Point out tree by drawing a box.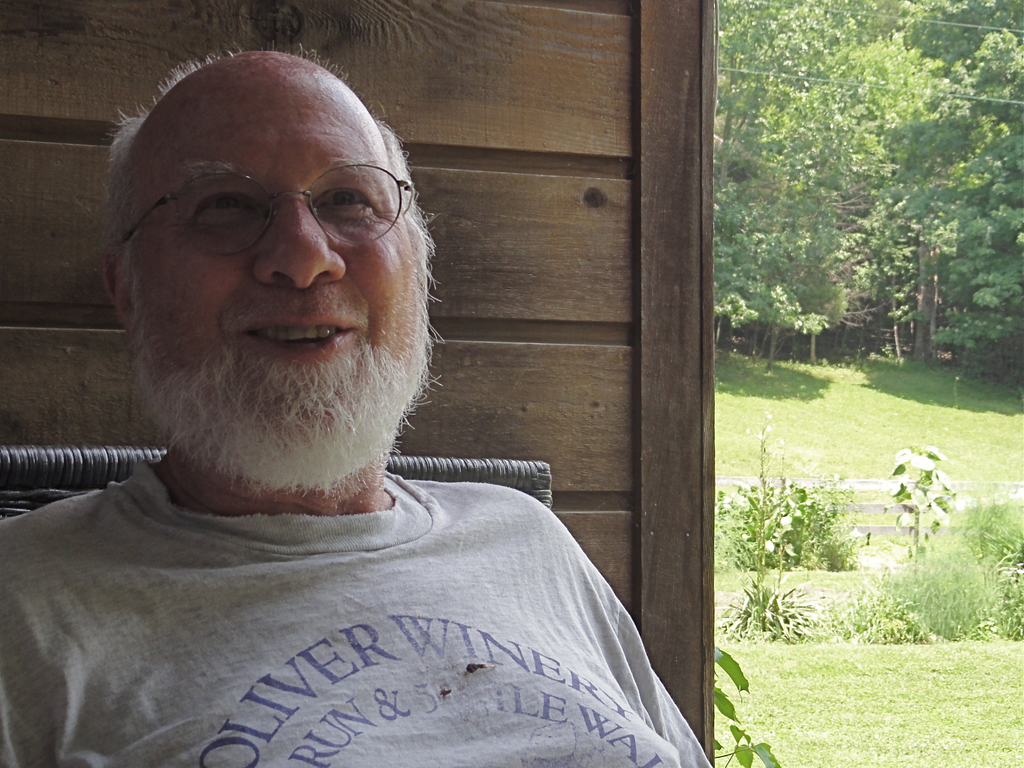
bbox=(813, 501, 1002, 639).
